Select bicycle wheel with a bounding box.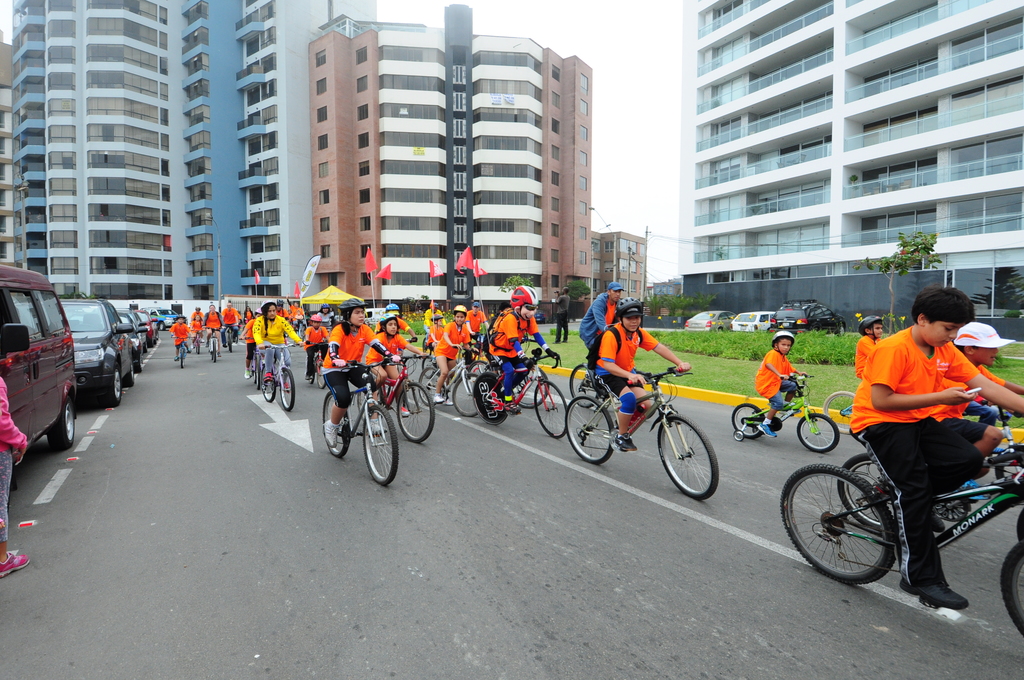
region(212, 337, 216, 362).
